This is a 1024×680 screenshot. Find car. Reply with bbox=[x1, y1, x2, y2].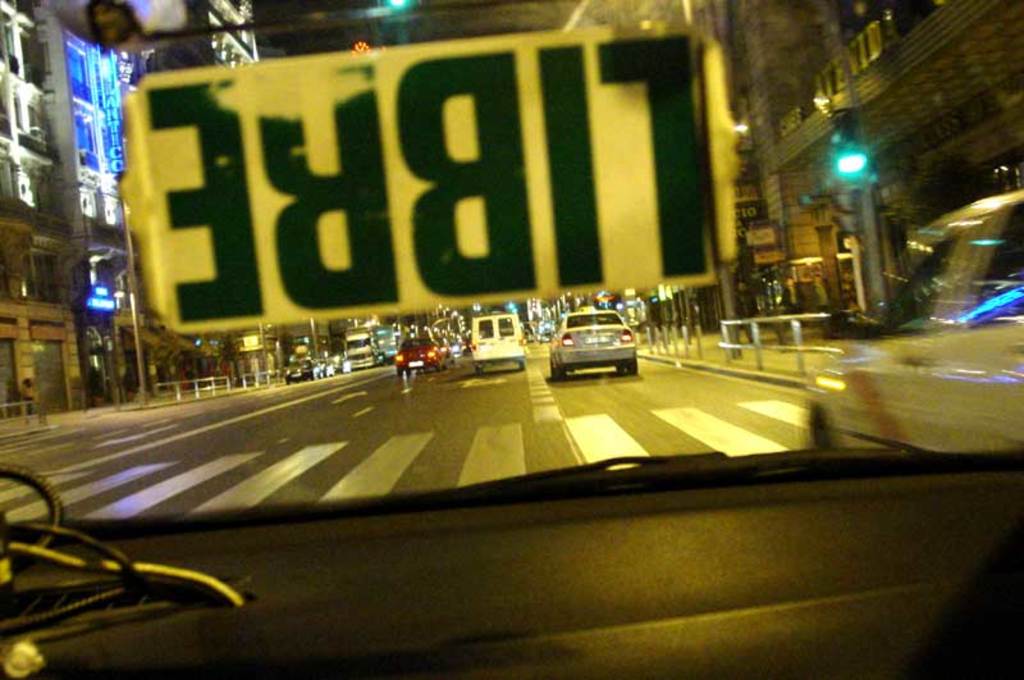
bbox=[444, 329, 460, 357].
